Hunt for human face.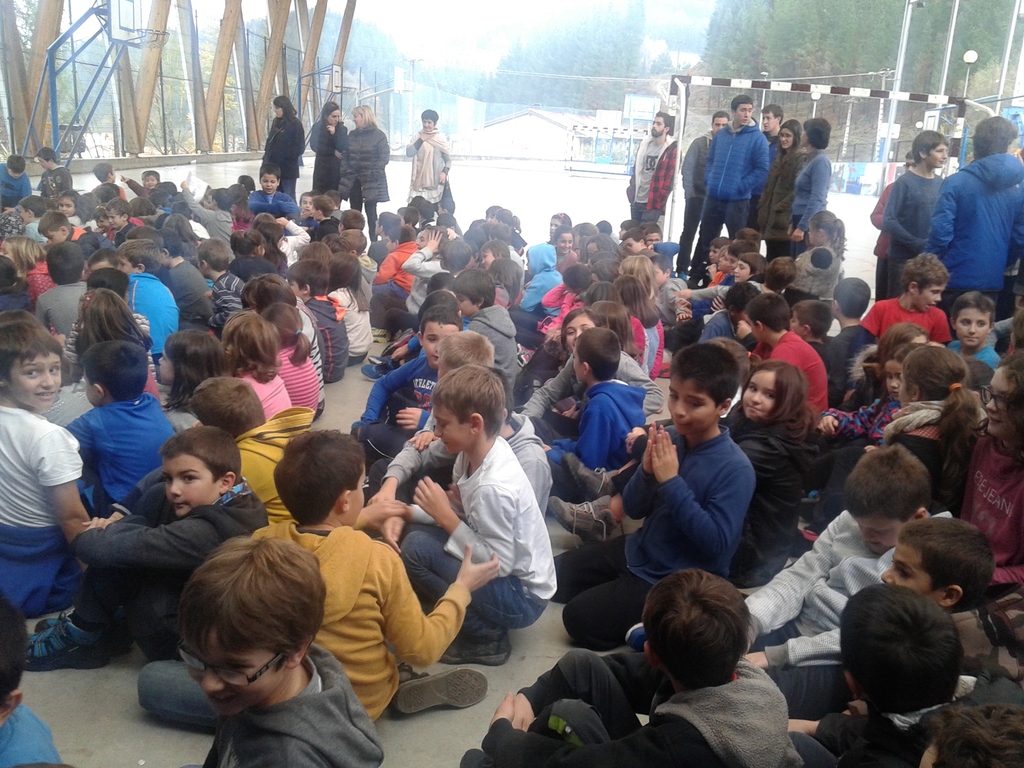
Hunted down at 570:345:587:382.
